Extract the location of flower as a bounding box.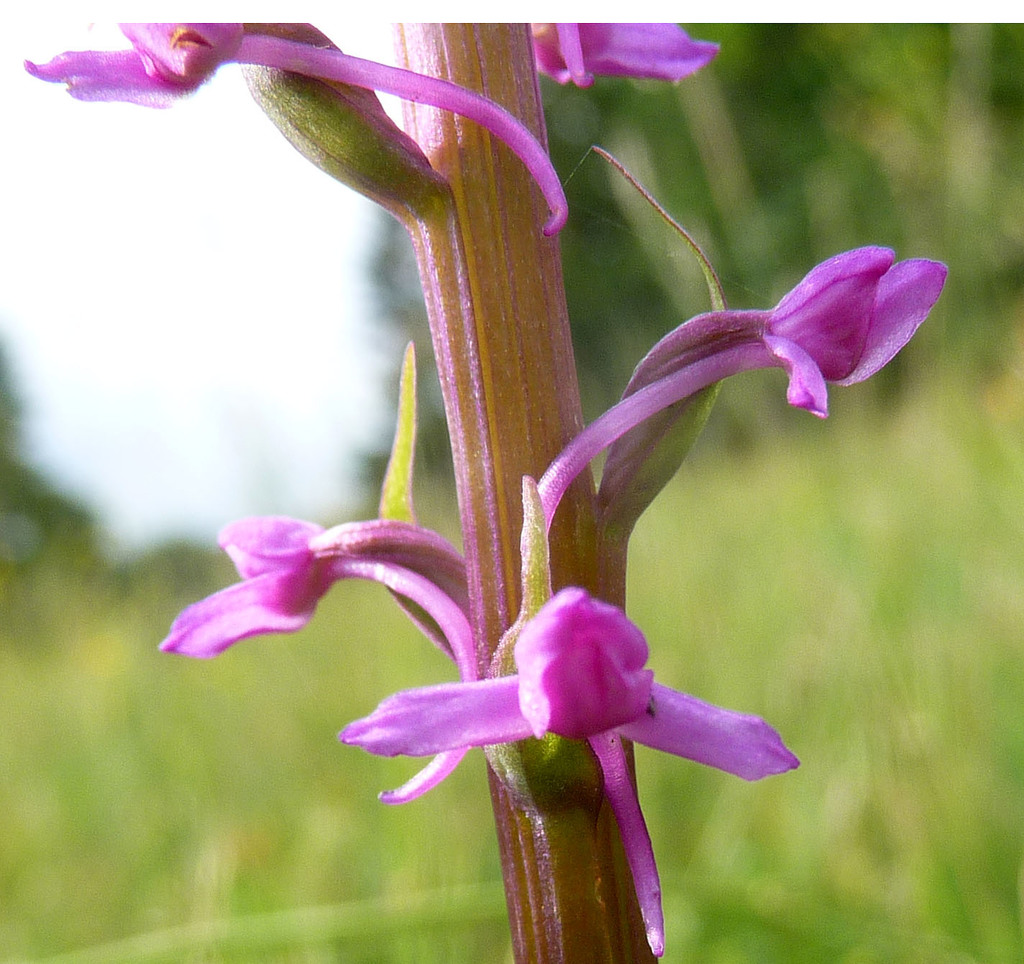
x1=20, y1=19, x2=567, y2=235.
